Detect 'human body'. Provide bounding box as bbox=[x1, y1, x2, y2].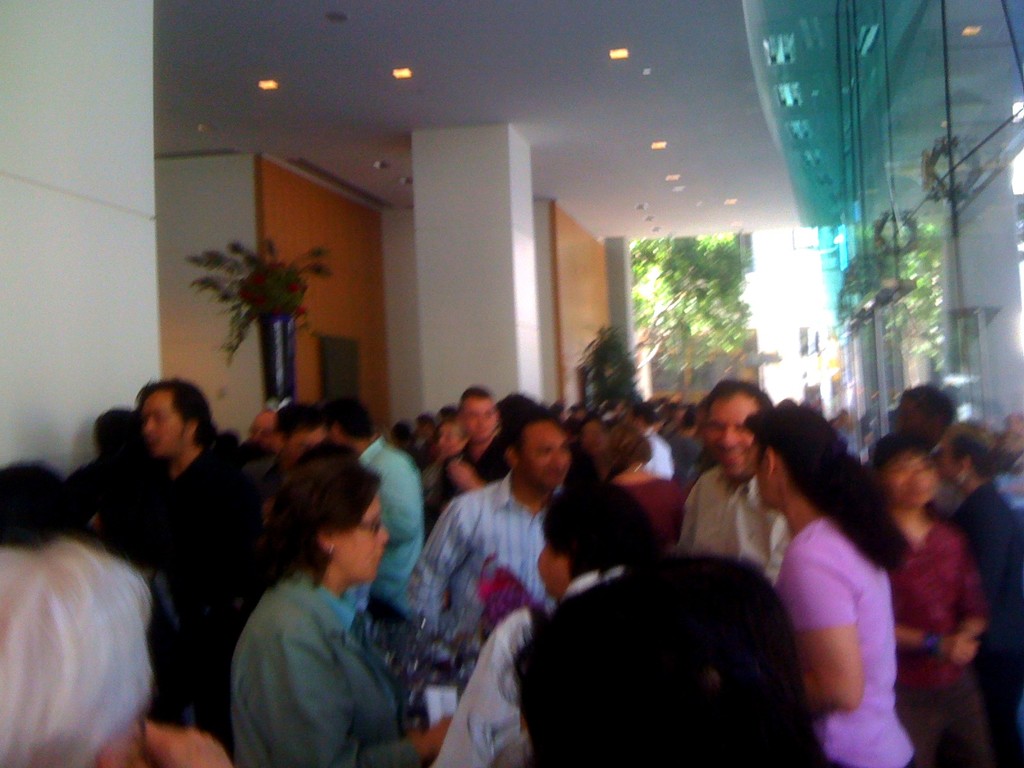
bbox=[138, 378, 270, 752].
